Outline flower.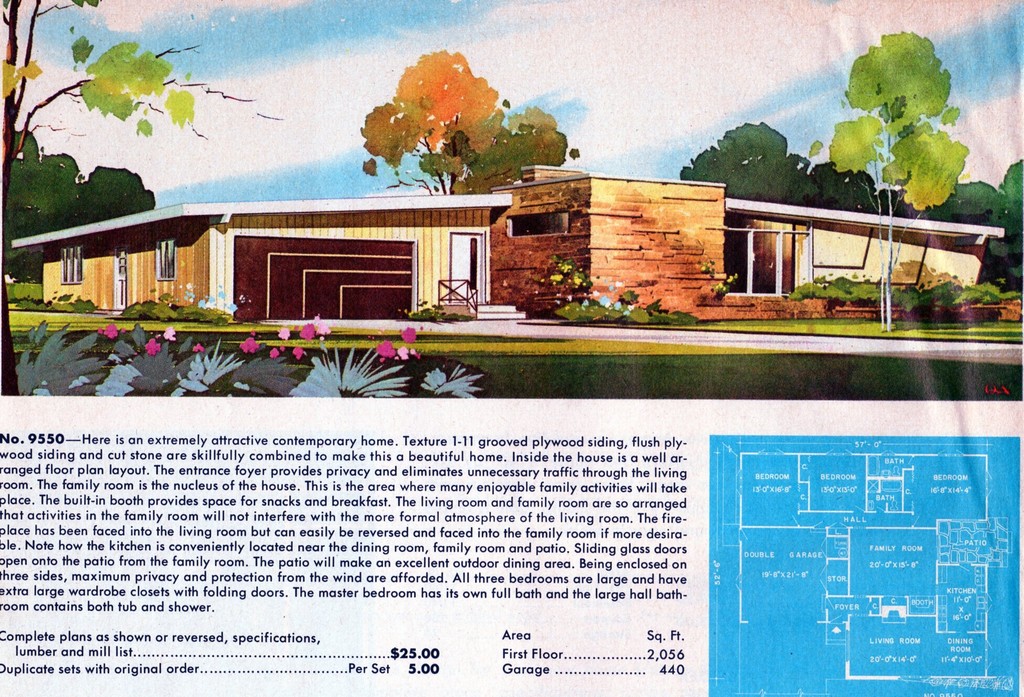
Outline: bbox=[299, 322, 312, 341].
